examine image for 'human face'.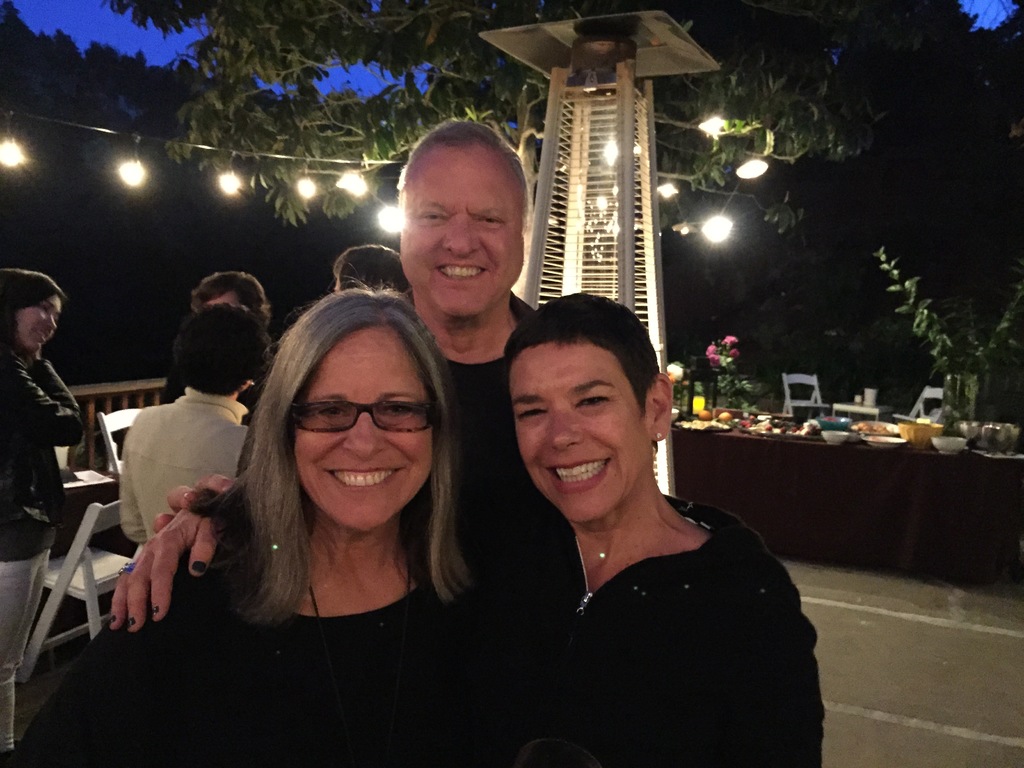
Examination result: <box>399,146,529,317</box>.
